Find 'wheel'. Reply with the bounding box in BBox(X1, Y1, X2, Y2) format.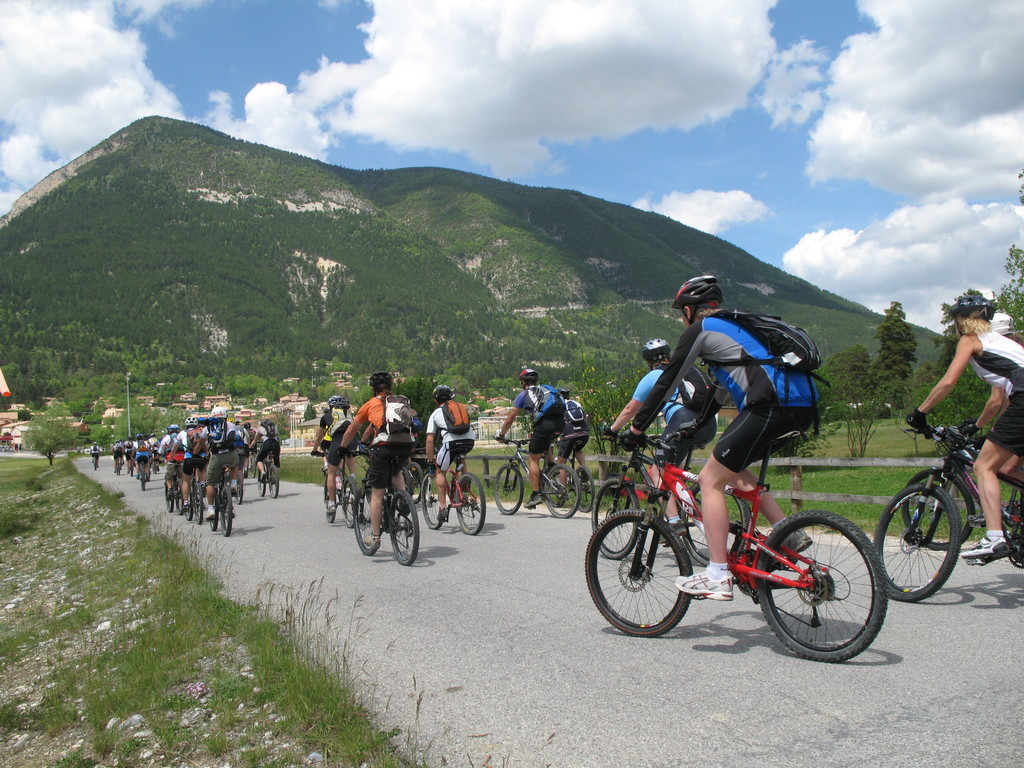
BBox(543, 464, 582, 517).
